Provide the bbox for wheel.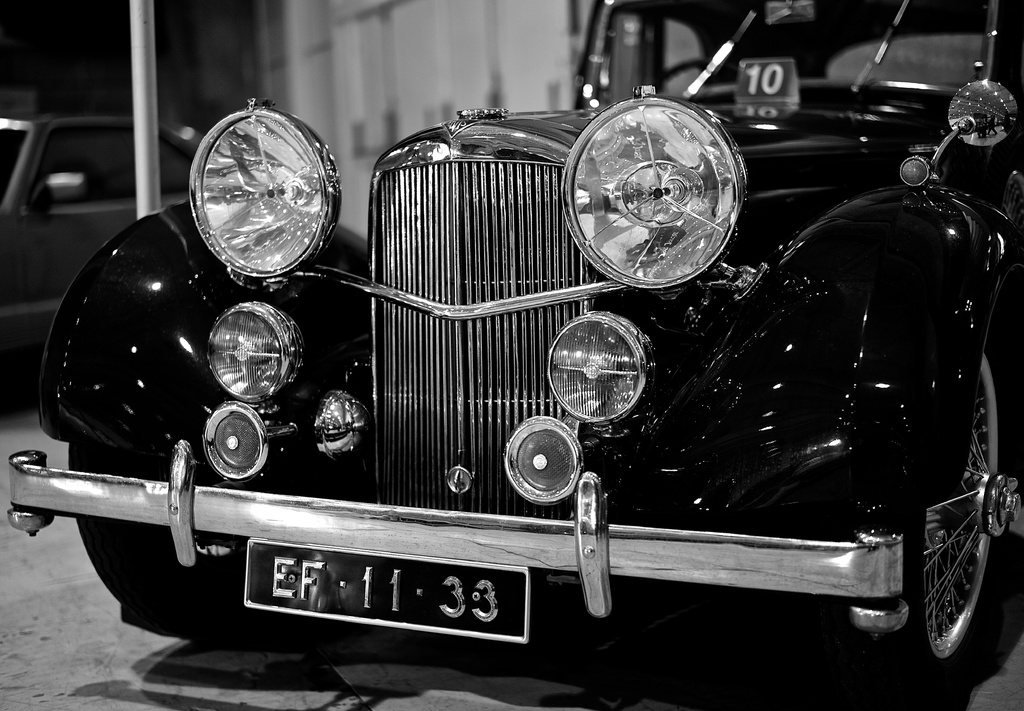
region(648, 56, 735, 97).
